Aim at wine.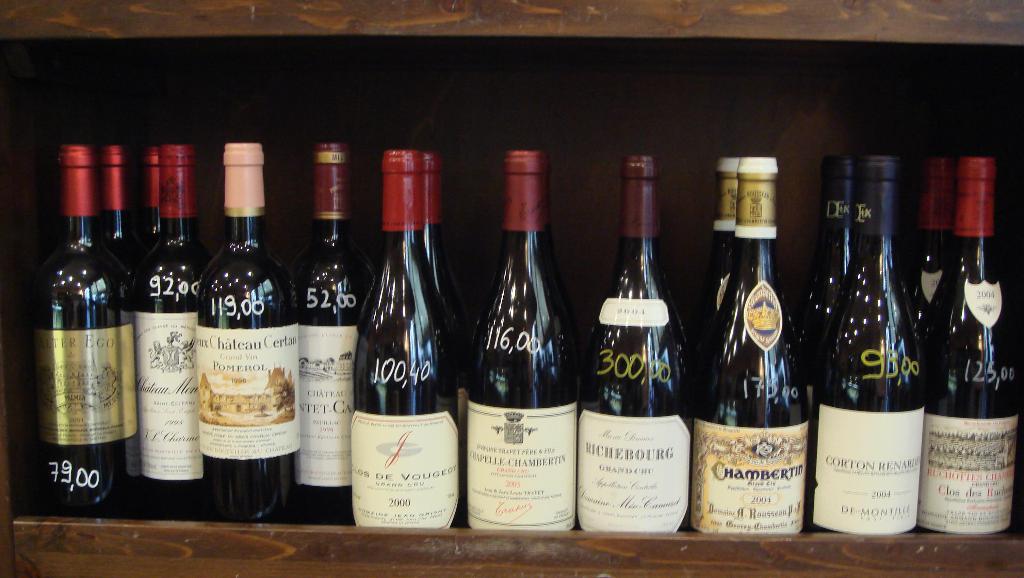
Aimed at crop(98, 133, 130, 315).
